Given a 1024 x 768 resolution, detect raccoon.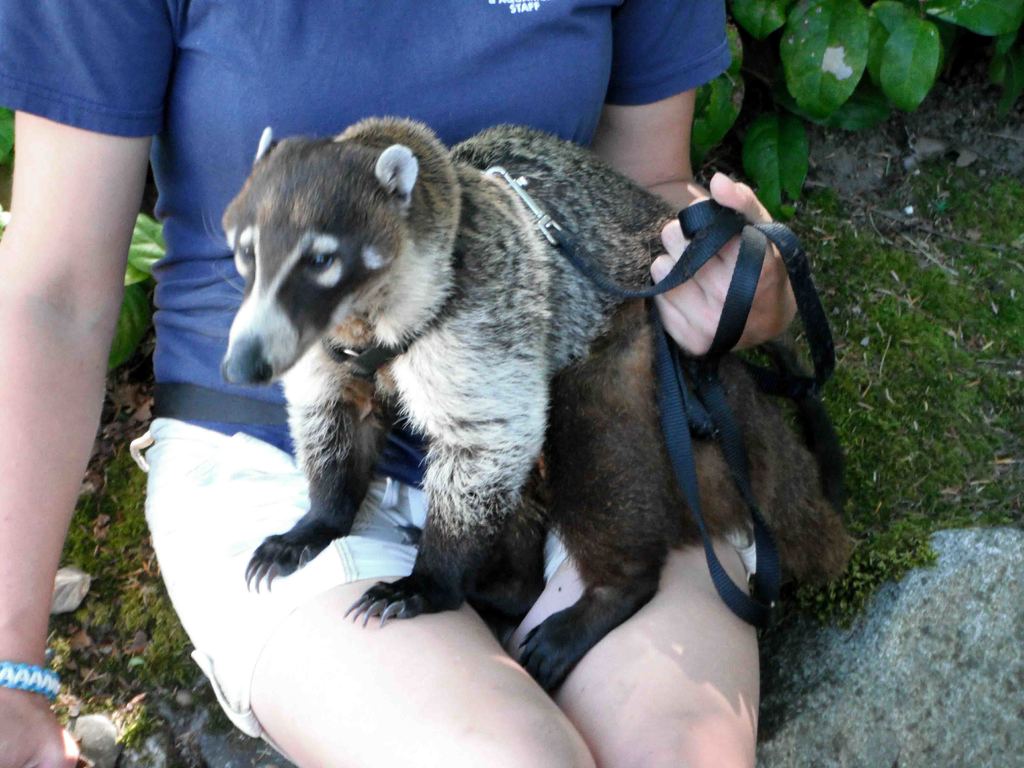
<bbox>202, 111, 850, 700</bbox>.
